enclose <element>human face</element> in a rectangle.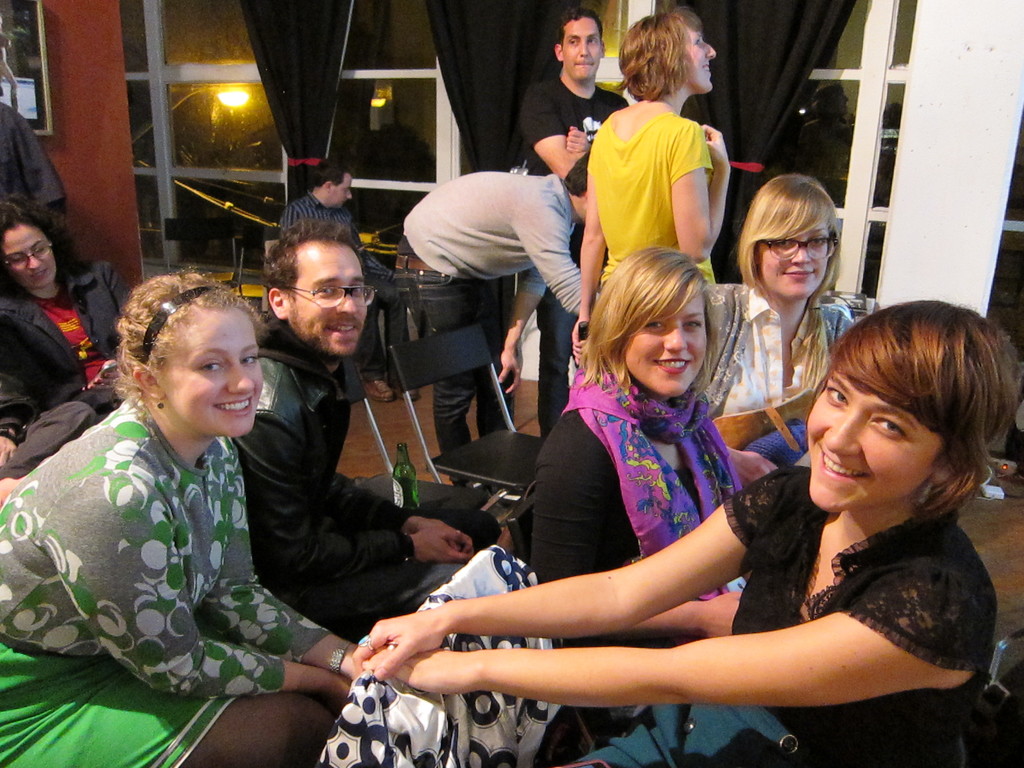
[left=624, top=283, right=707, bottom=398].
